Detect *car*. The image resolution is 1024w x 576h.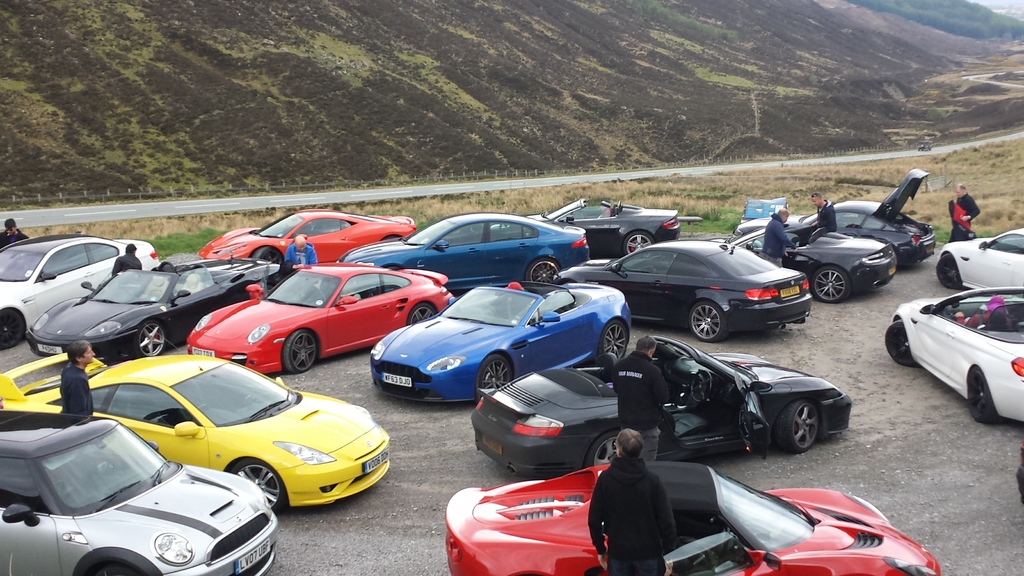
box(6, 416, 269, 570).
